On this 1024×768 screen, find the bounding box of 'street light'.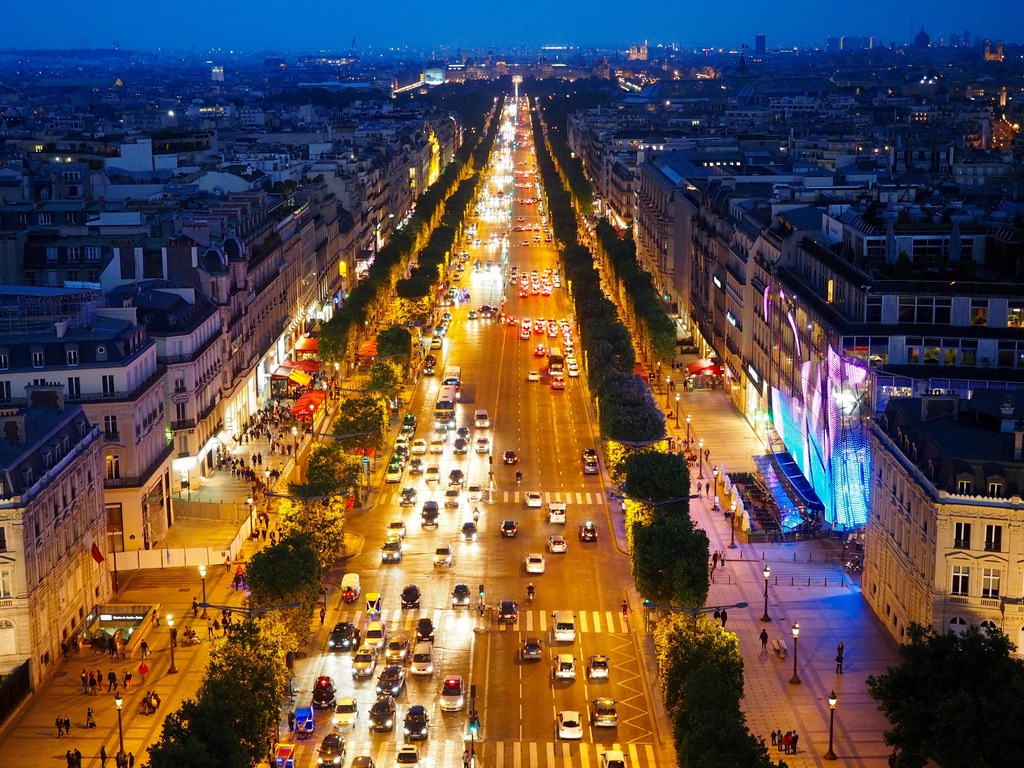
Bounding box: (289,427,294,474).
